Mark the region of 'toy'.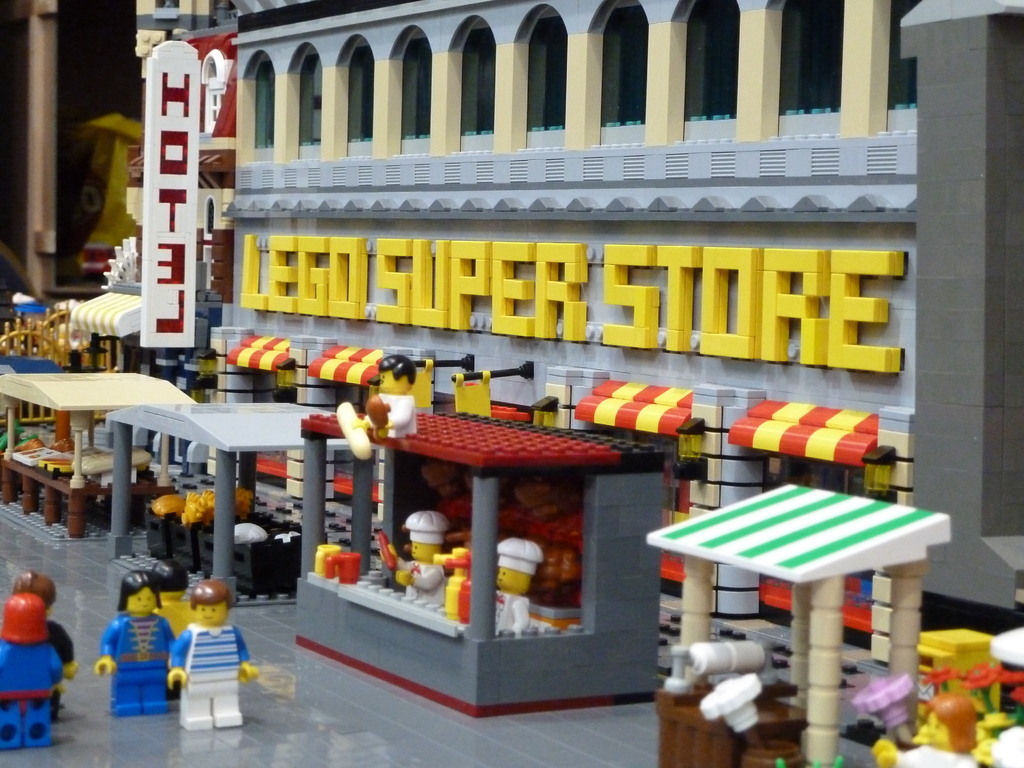
Region: l=699, t=668, r=761, b=739.
